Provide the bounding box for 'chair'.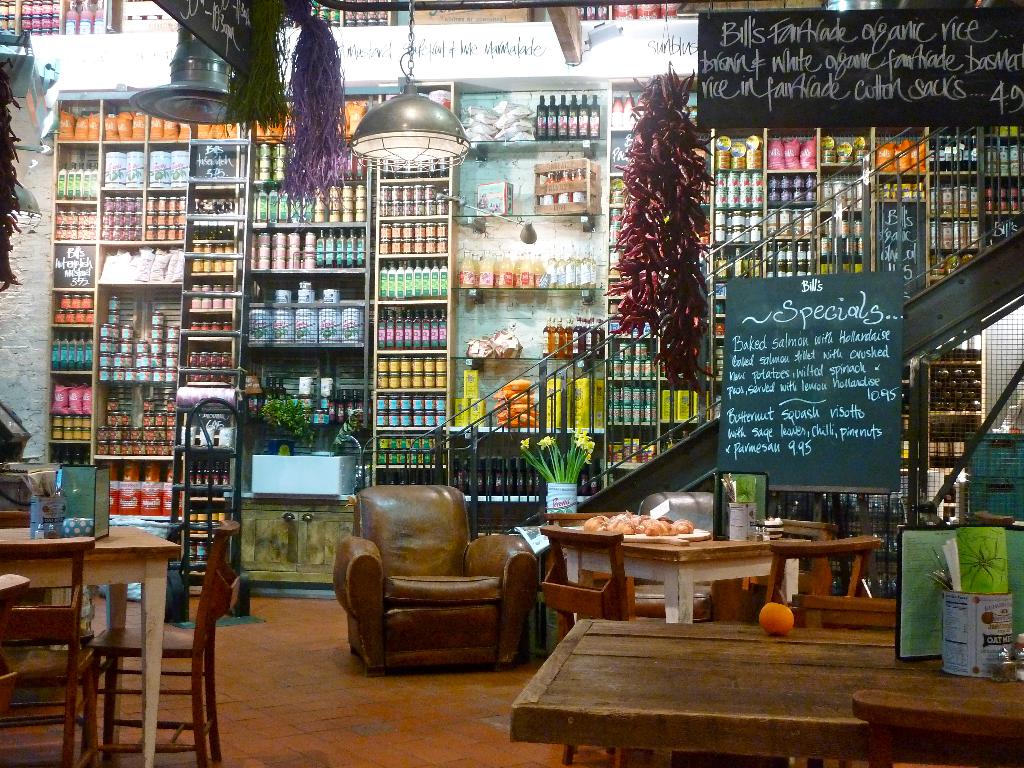
box=[735, 532, 883, 767].
